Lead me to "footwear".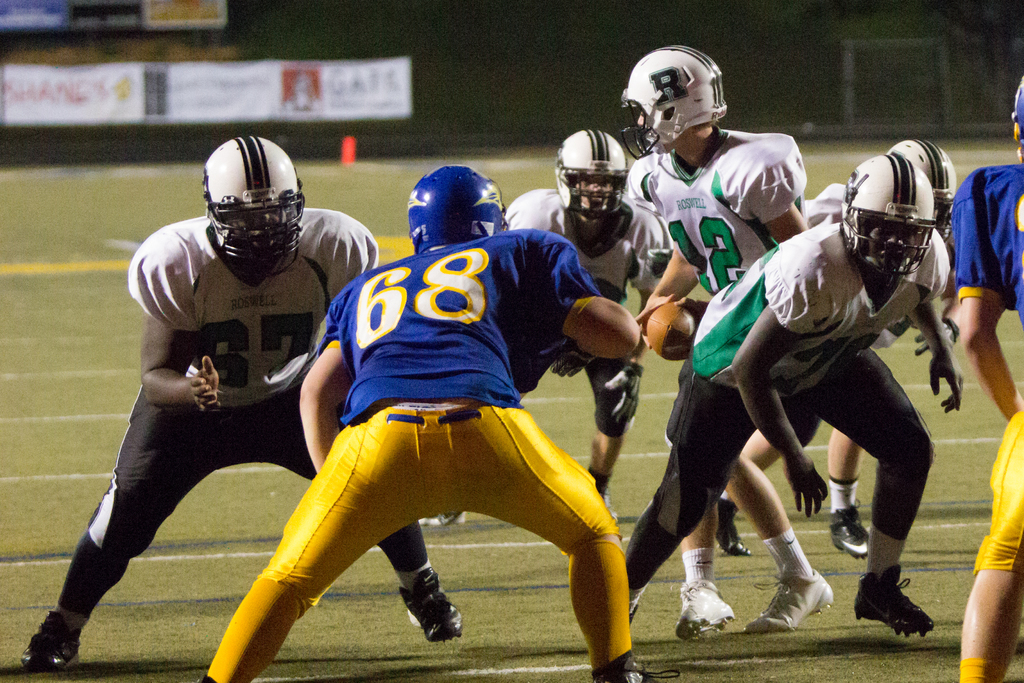
Lead to <bbox>387, 566, 465, 639</bbox>.
